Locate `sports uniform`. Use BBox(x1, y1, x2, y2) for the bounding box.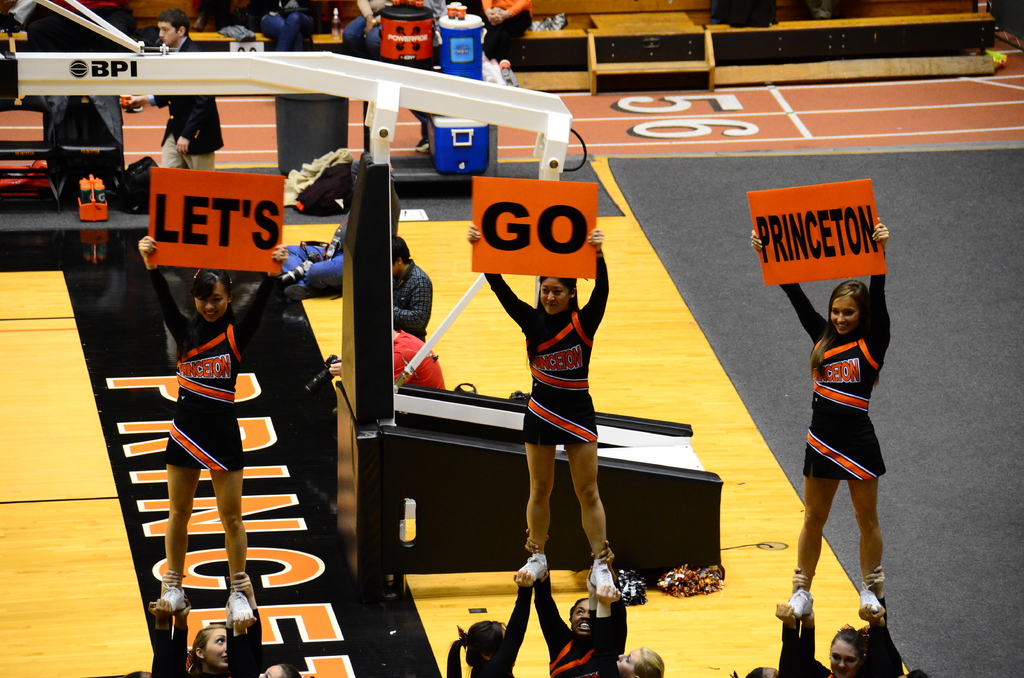
BBox(880, 598, 904, 677).
